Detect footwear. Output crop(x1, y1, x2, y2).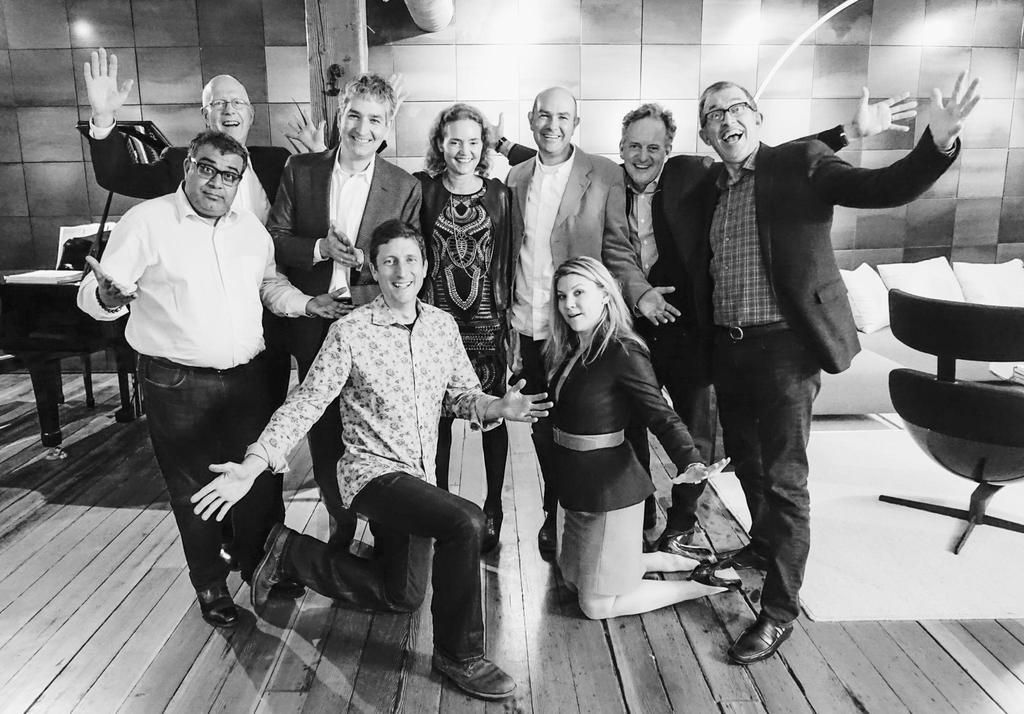
crop(250, 522, 292, 610).
